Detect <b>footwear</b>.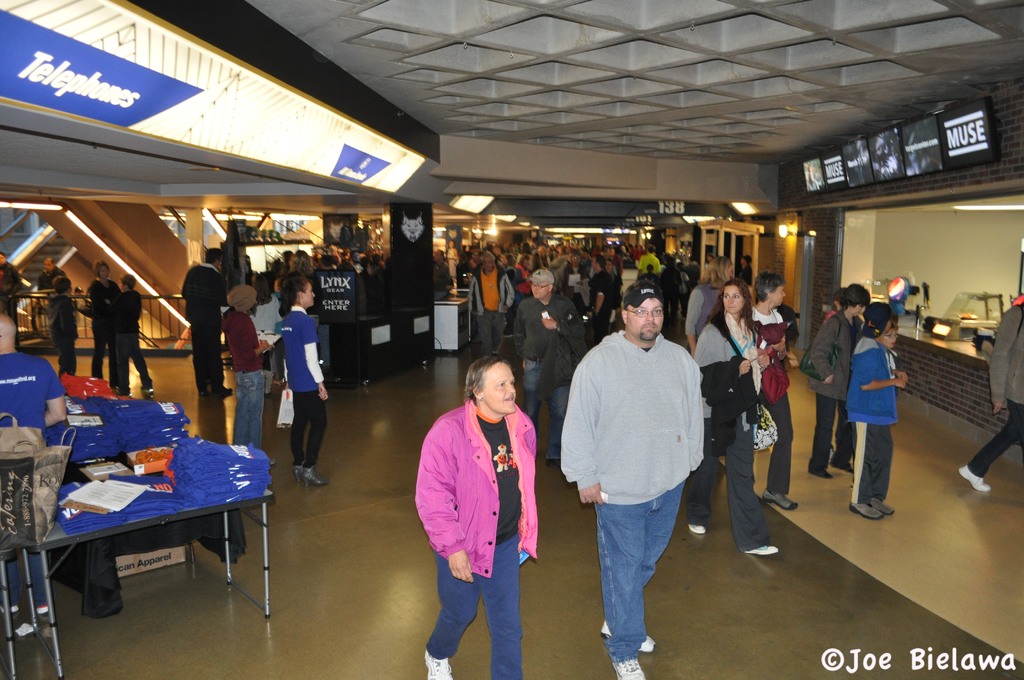
Detected at locate(762, 488, 796, 512).
